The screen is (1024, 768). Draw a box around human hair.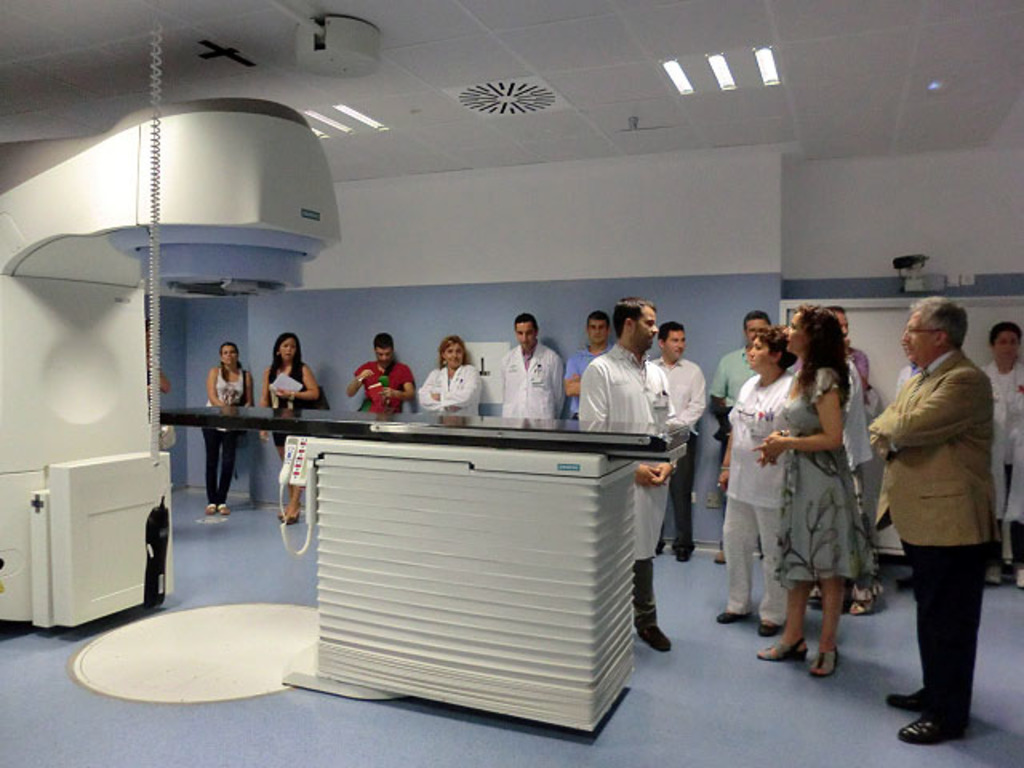
left=611, top=296, right=654, bottom=338.
